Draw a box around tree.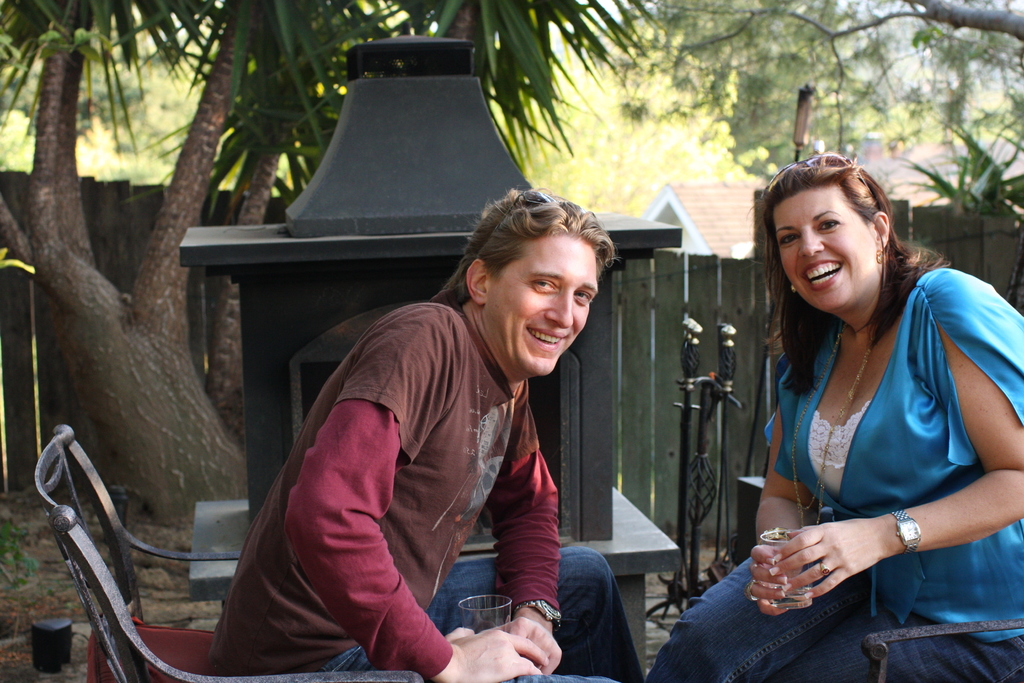
[left=610, top=0, right=1023, bottom=236].
